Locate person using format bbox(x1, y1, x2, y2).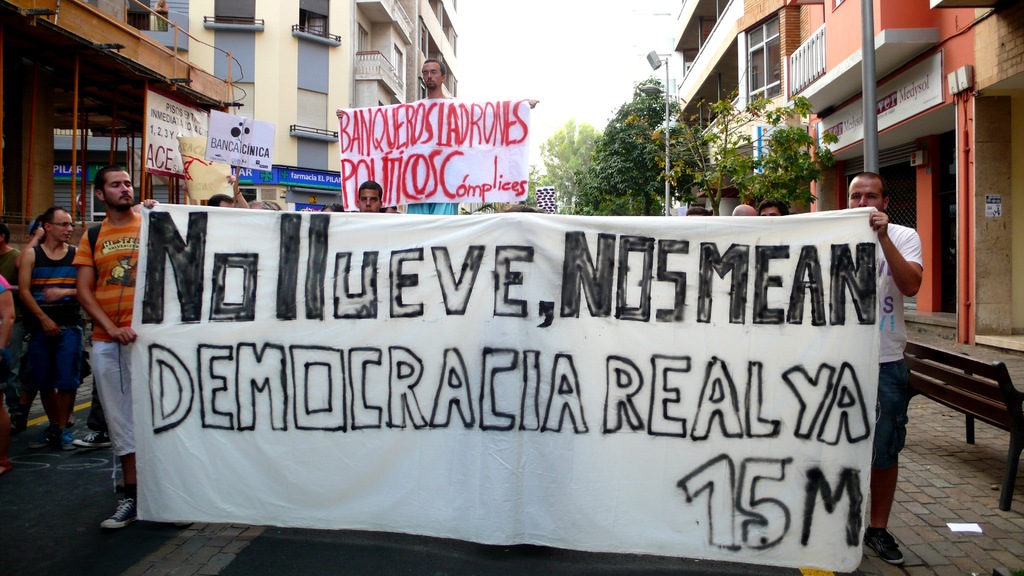
bbox(851, 170, 922, 569).
